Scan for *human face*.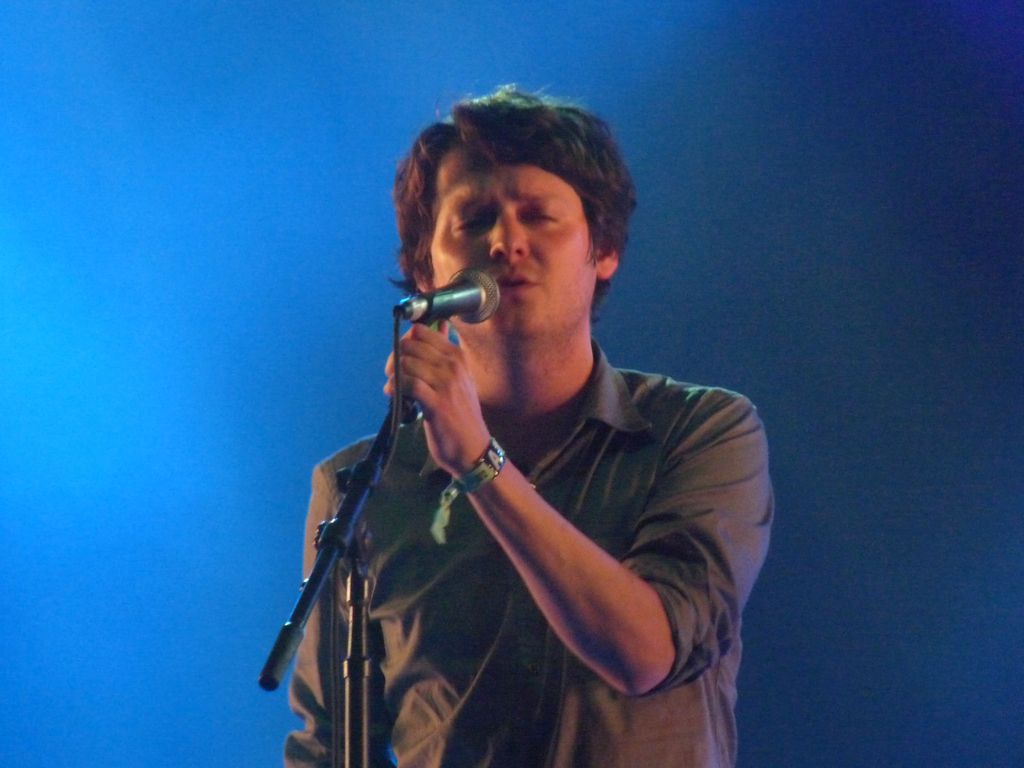
Scan result: <region>435, 150, 596, 339</region>.
